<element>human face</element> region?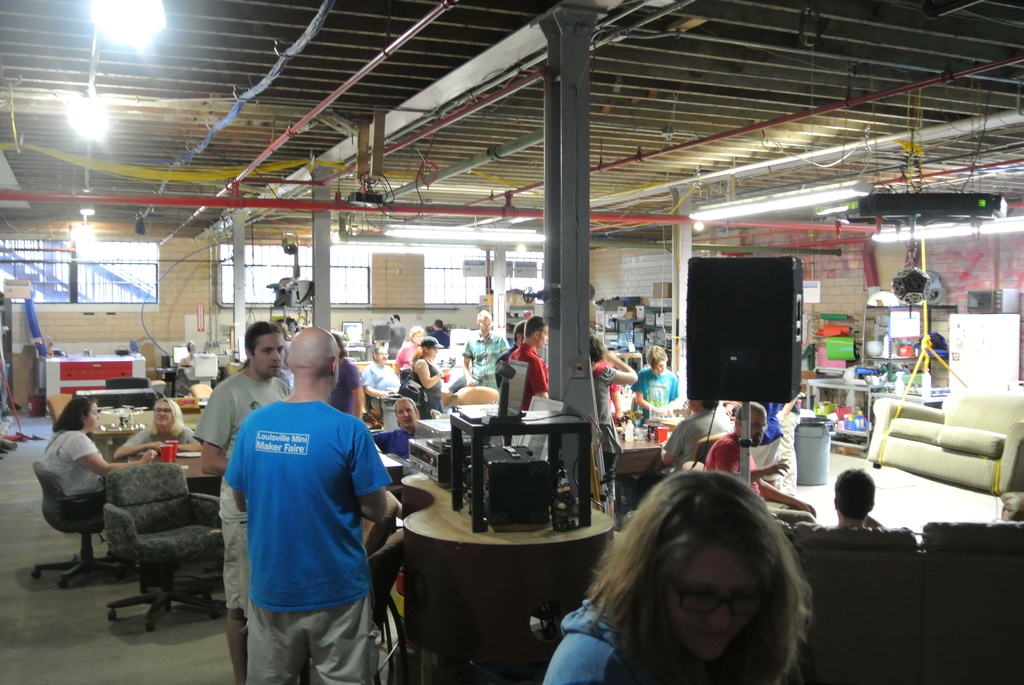
box(539, 329, 547, 347)
